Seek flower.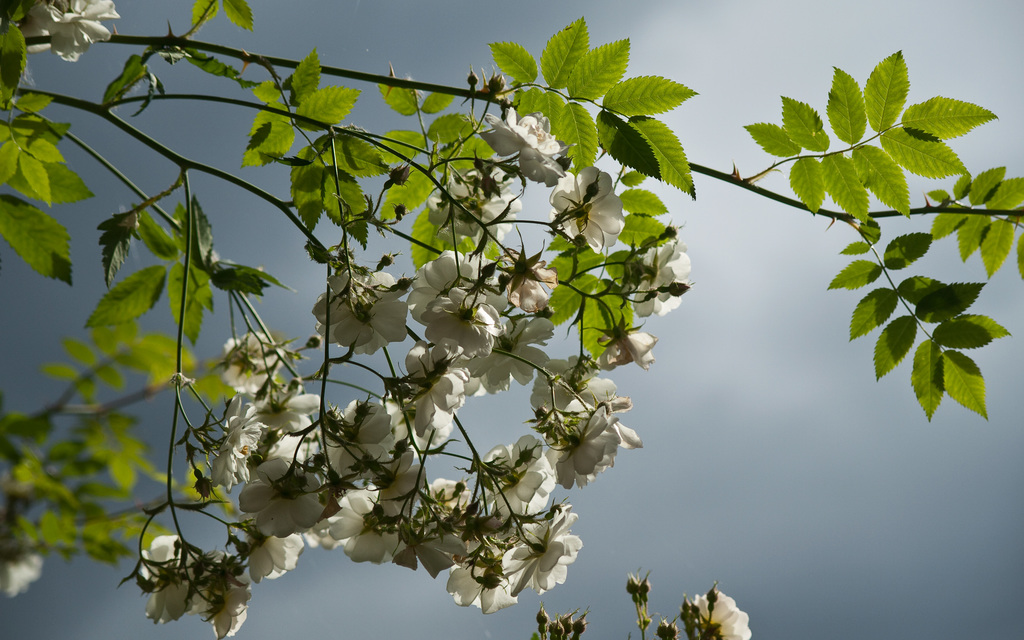
492:504:588:596.
